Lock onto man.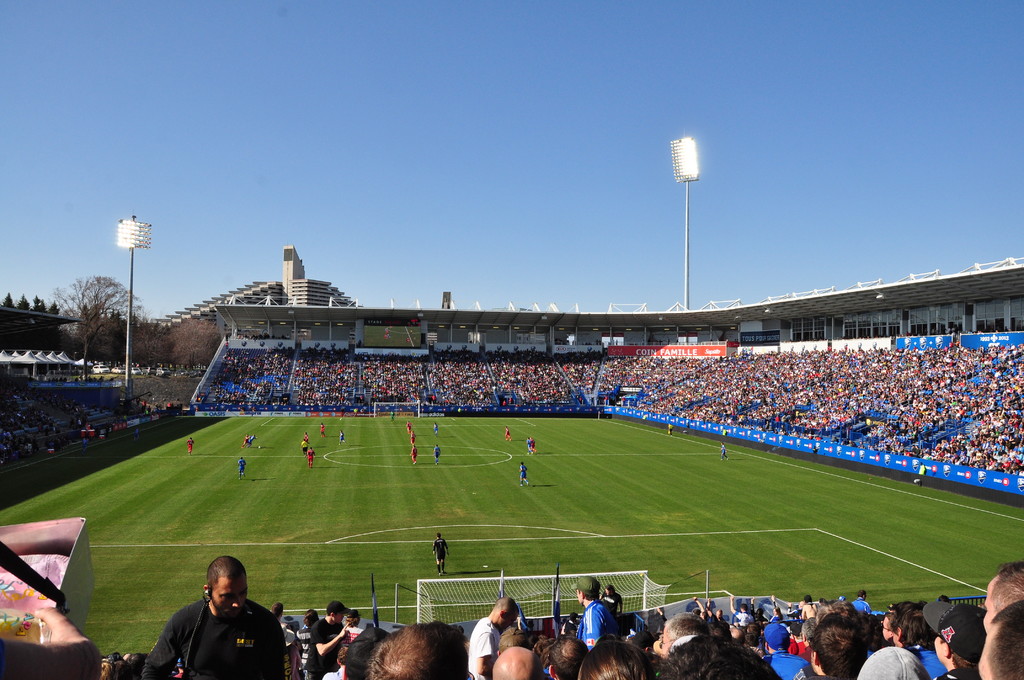
Locked: rect(980, 560, 1023, 628).
